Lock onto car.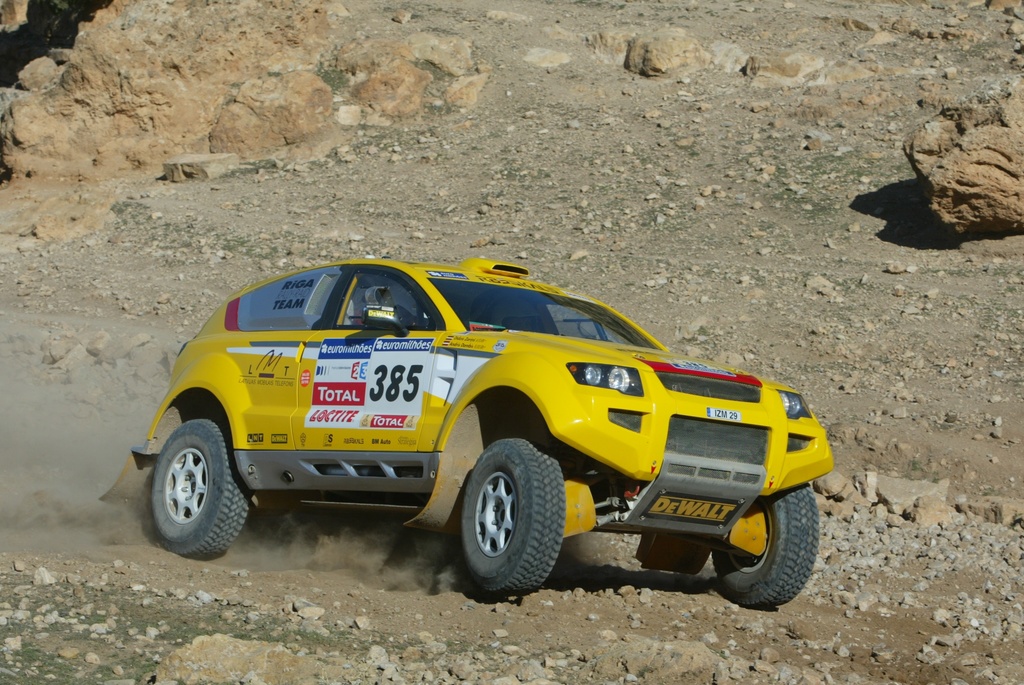
Locked: <region>119, 247, 836, 595</region>.
